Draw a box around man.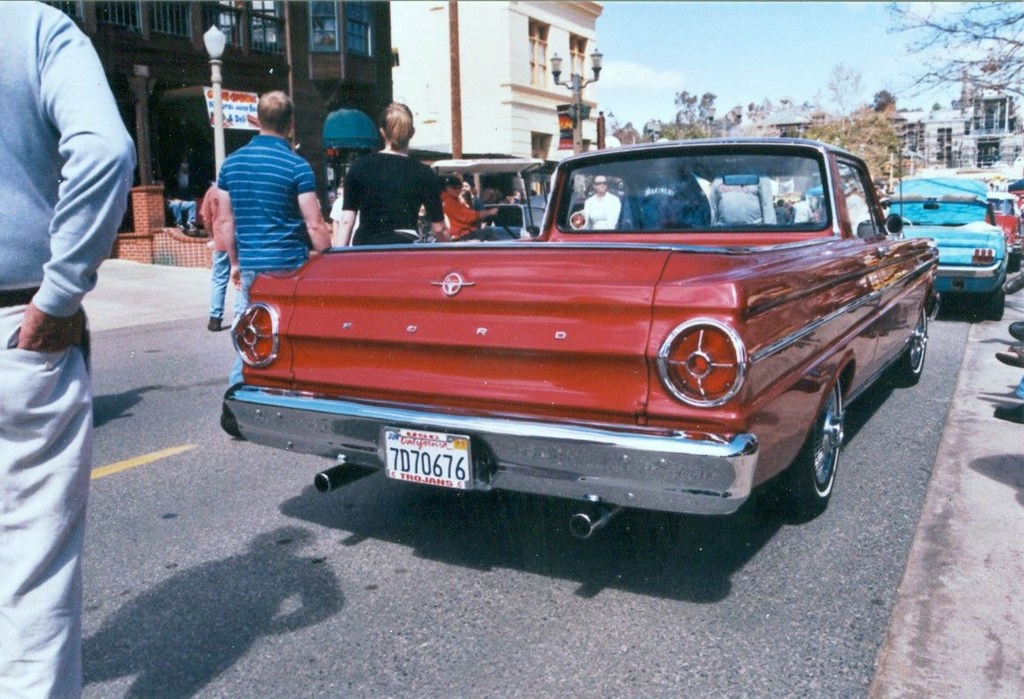
crop(196, 93, 324, 294).
